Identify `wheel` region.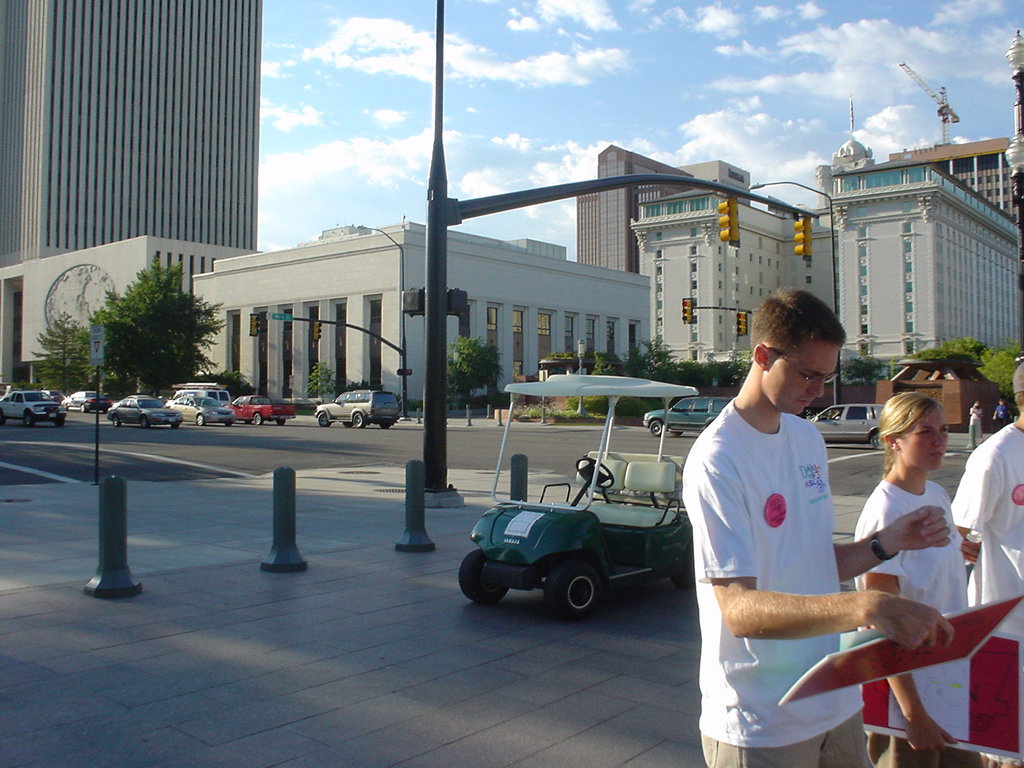
Region: locate(253, 413, 263, 426).
